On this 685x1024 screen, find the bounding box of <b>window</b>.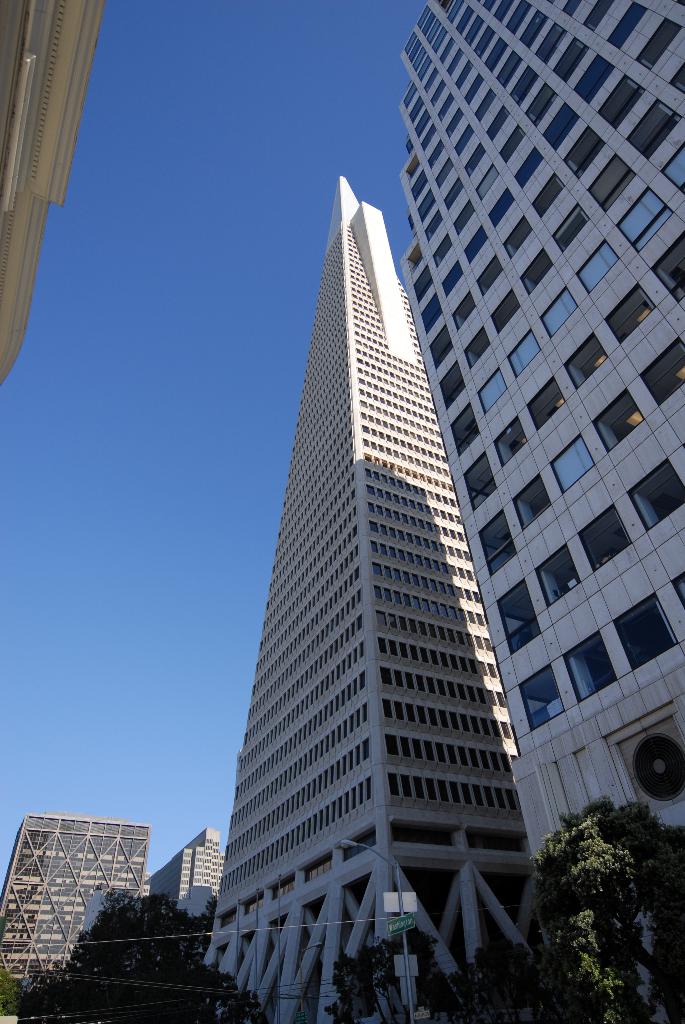
Bounding box: 384 631 470 675.
